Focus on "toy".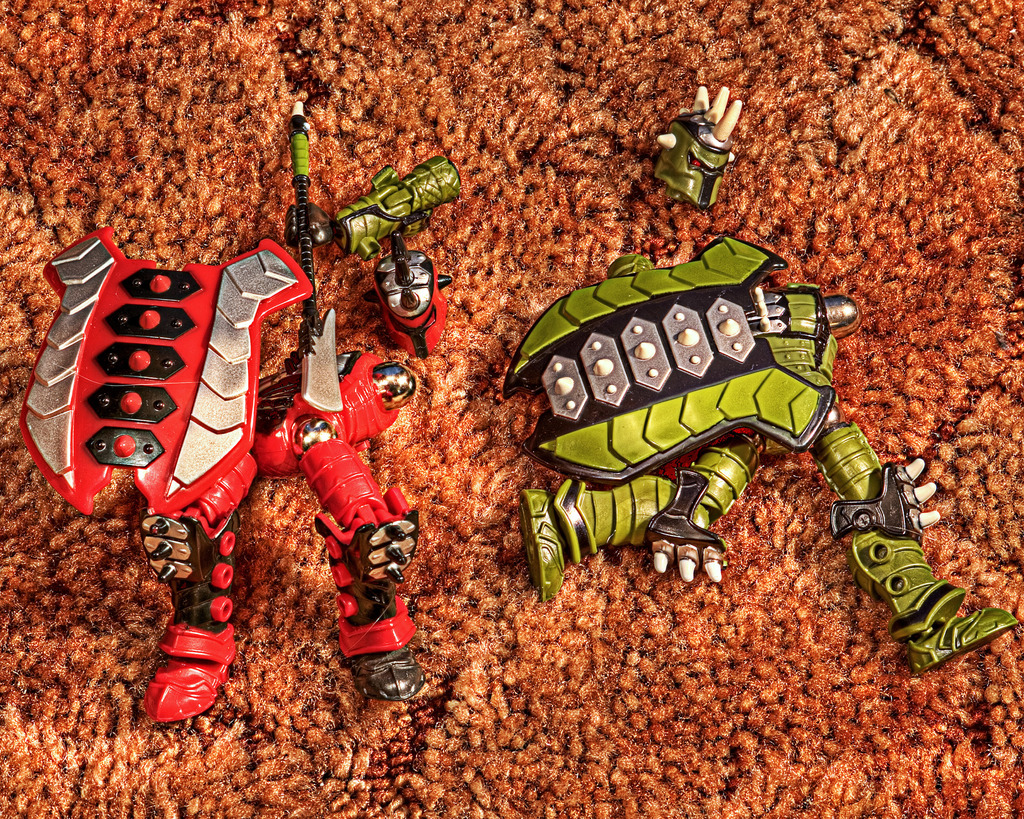
Focused at [657, 77, 740, 216].
